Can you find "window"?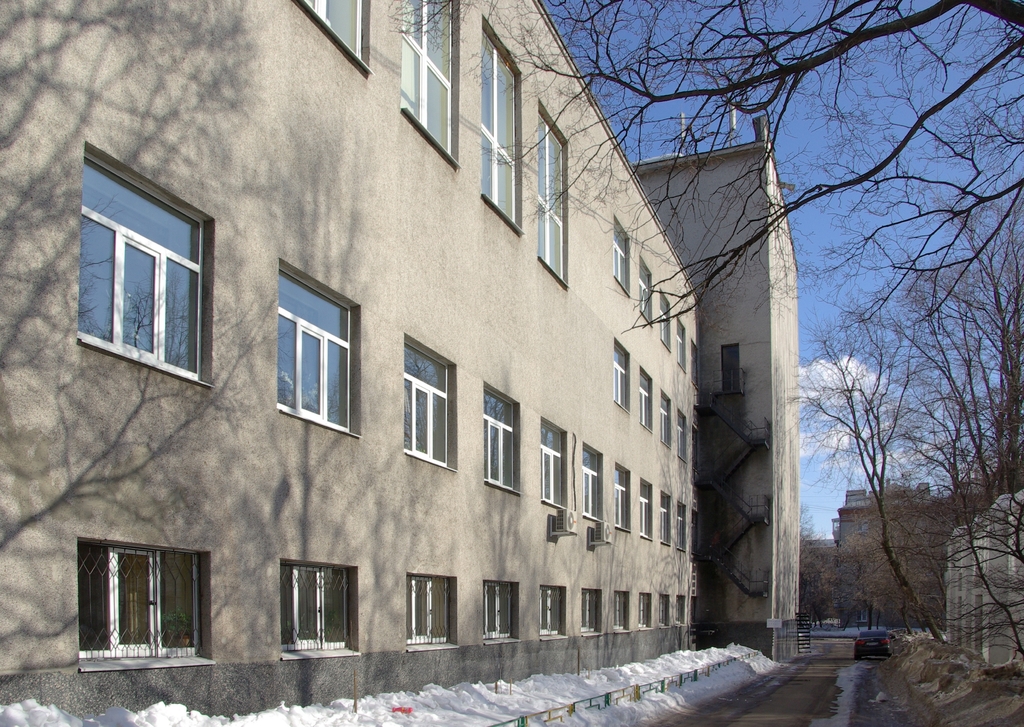
Yes, bounding box: x1=398, y1=1, x2=453, y2=157.
